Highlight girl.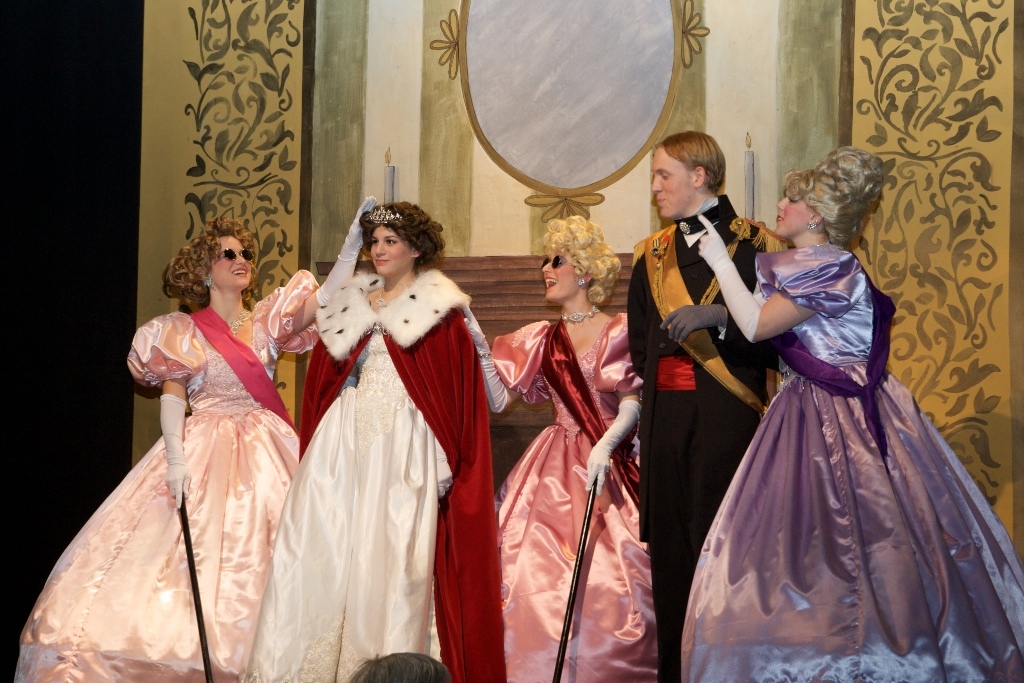
Highlighted region: select_region(241, 202, 507, 682).
